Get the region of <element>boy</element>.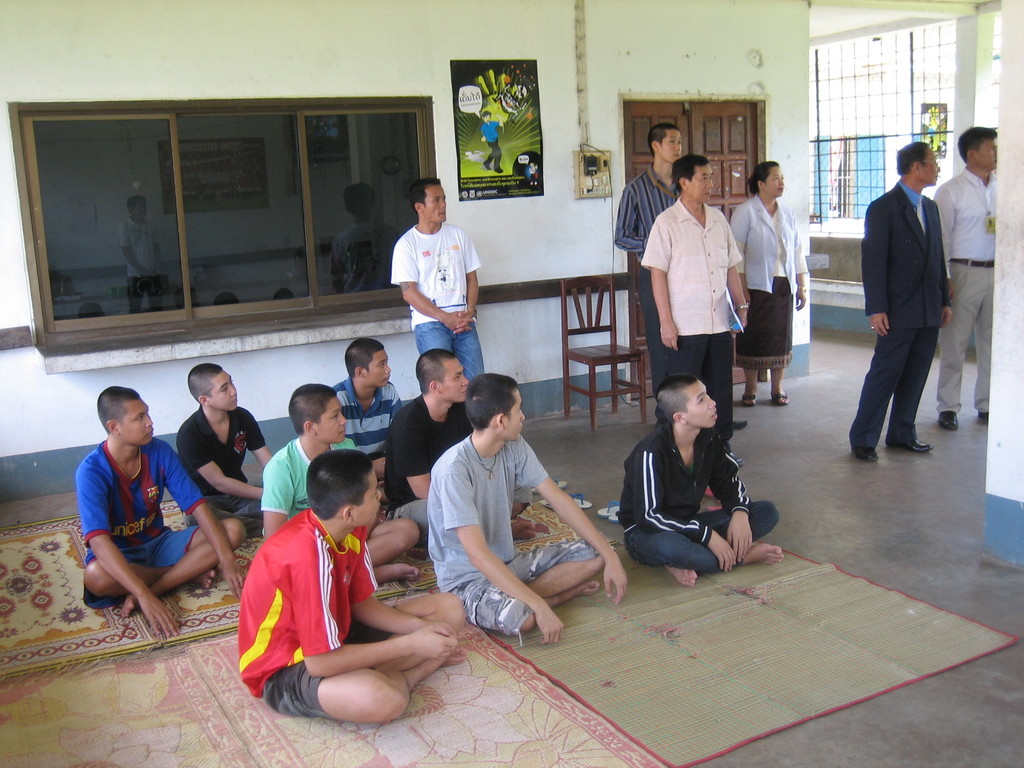
l=234, t=452, r=471, b=726.
